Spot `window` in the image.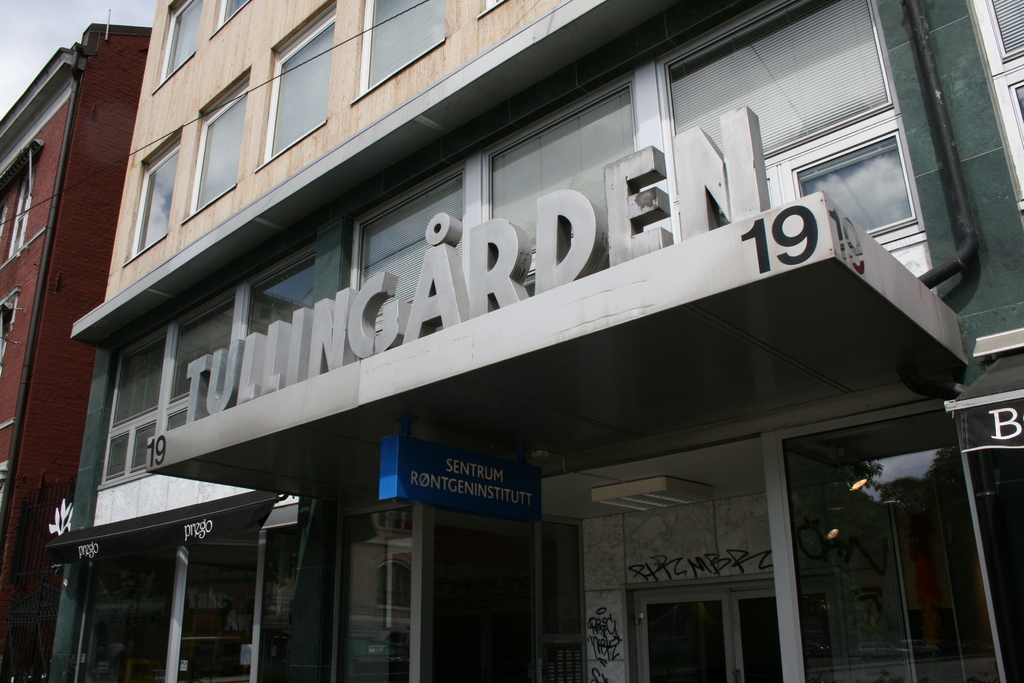
`window` found at l=98, t=244, r=316, b=488.
